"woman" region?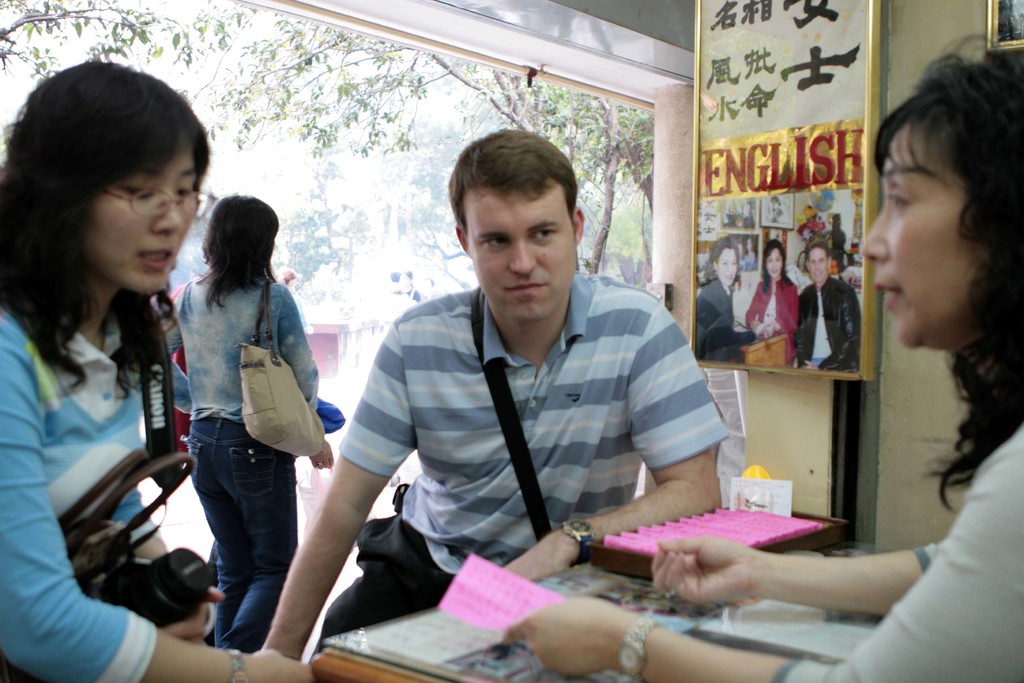
502:29:1023:682
